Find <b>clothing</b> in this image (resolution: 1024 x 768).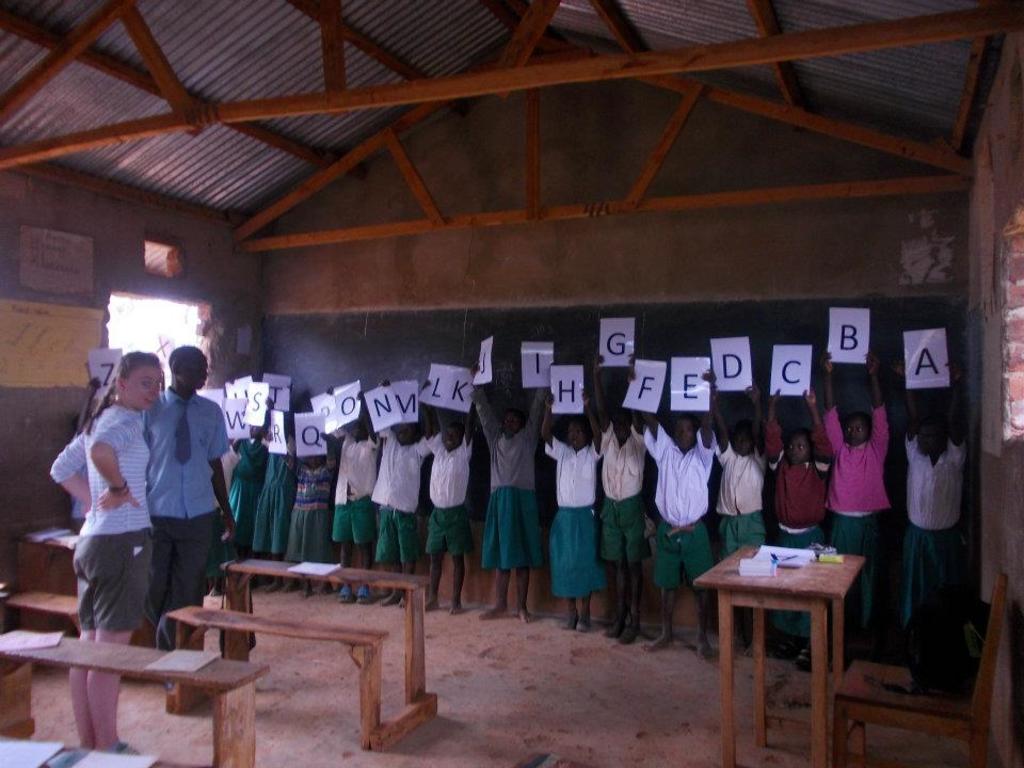
(left=415, top=434, right=476, bottom=560).
